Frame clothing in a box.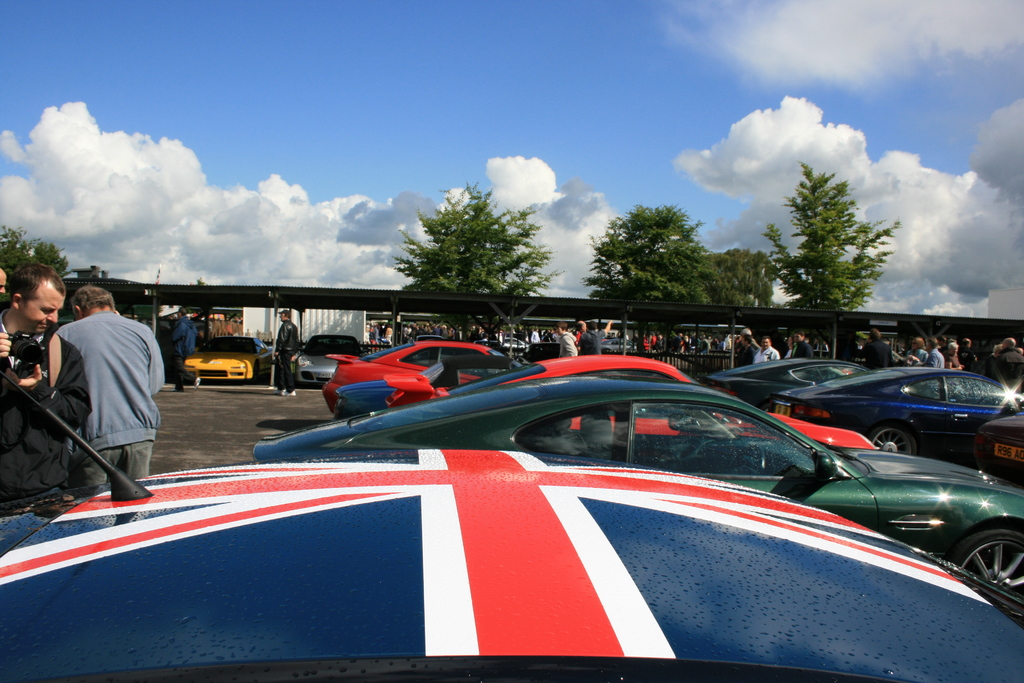
924 348 946 368.
